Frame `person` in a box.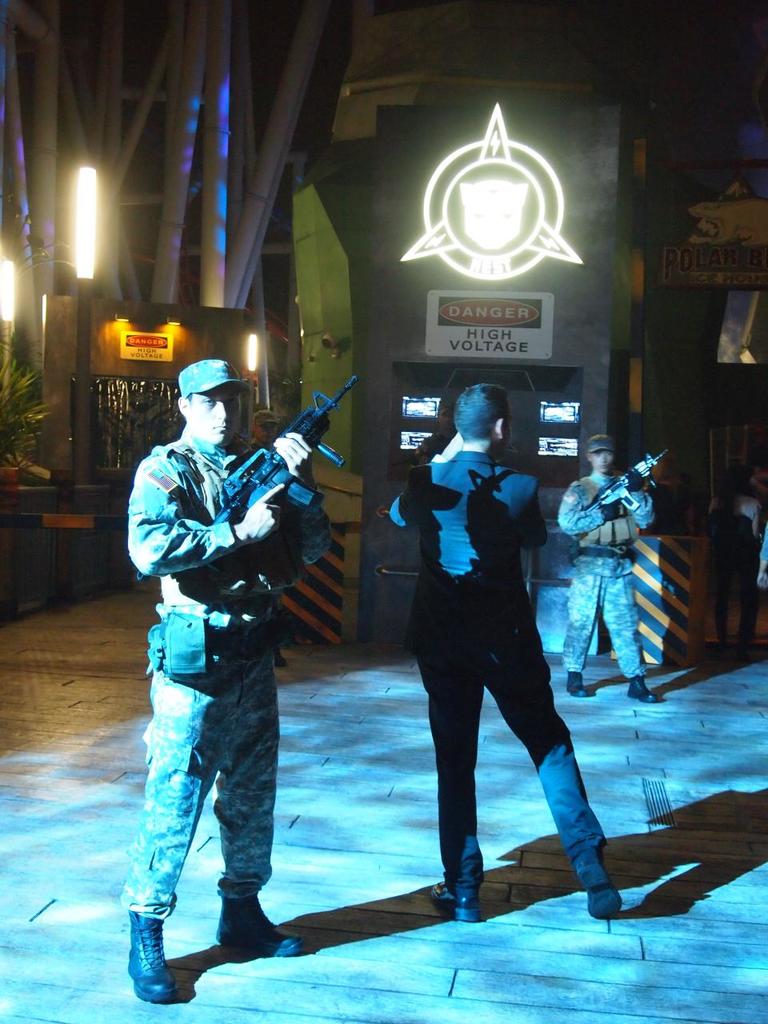
566/434/661/706.
